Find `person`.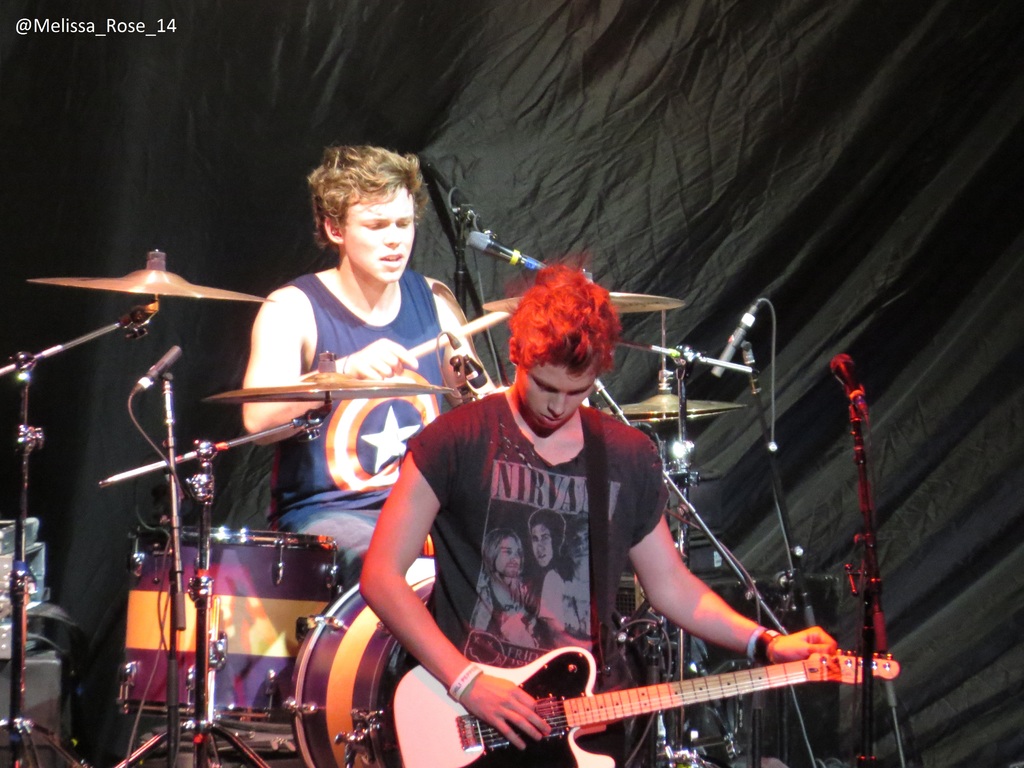
select_region(232, 140, 493, 606).
